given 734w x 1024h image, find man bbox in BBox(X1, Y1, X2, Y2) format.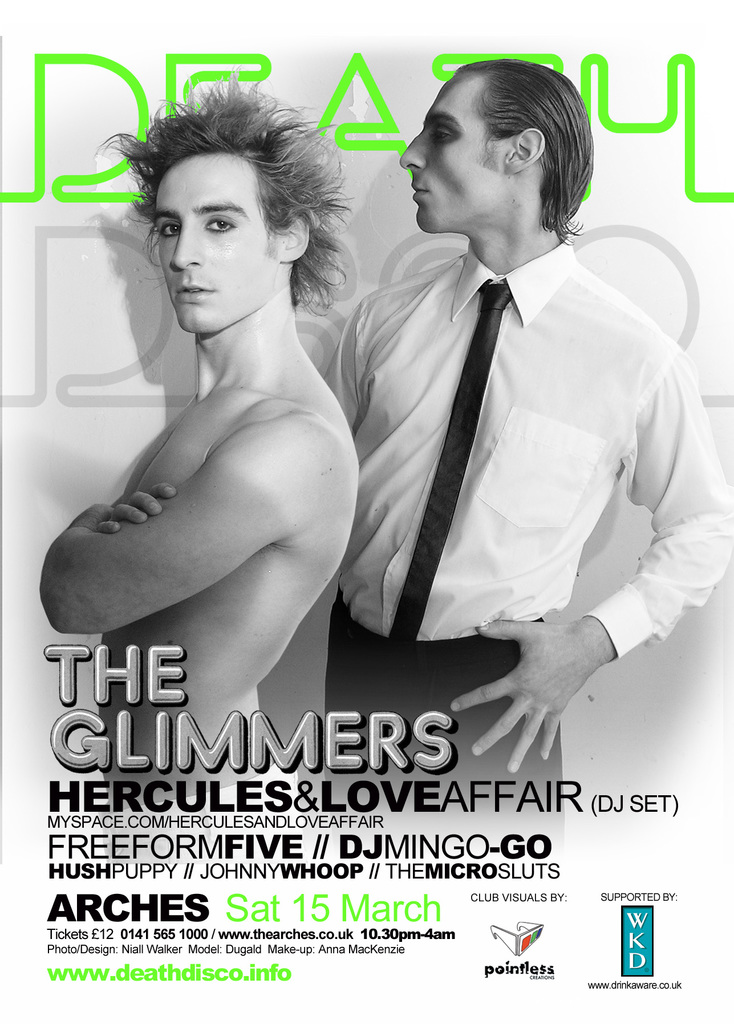
BBox(37, 68, 365, 821).
